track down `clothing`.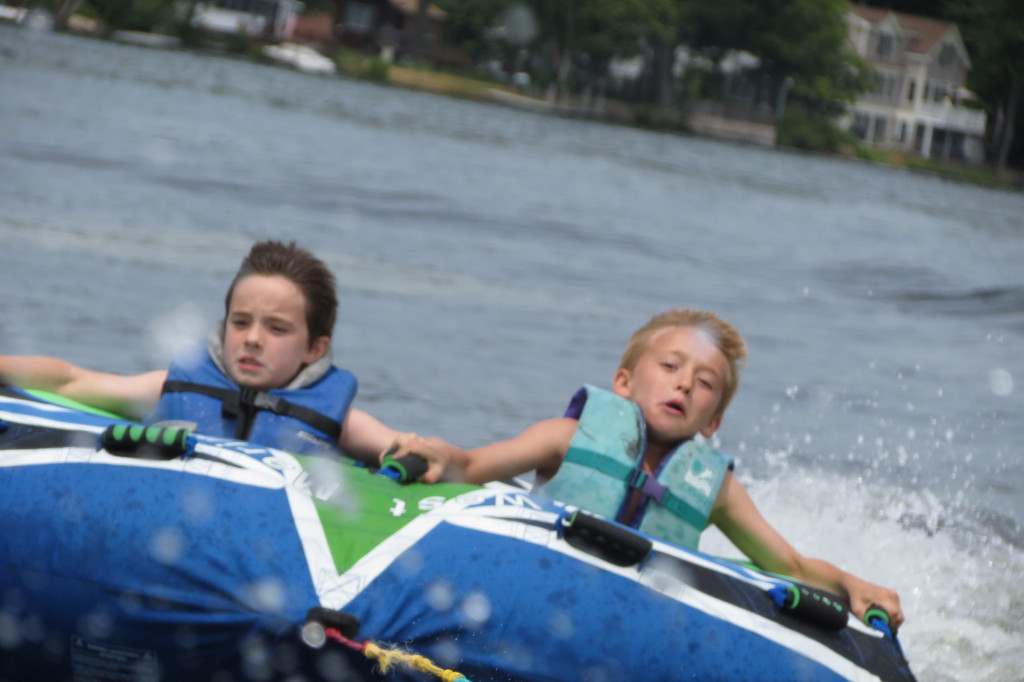
Tracked to box=[532, 385, 736, 554].
